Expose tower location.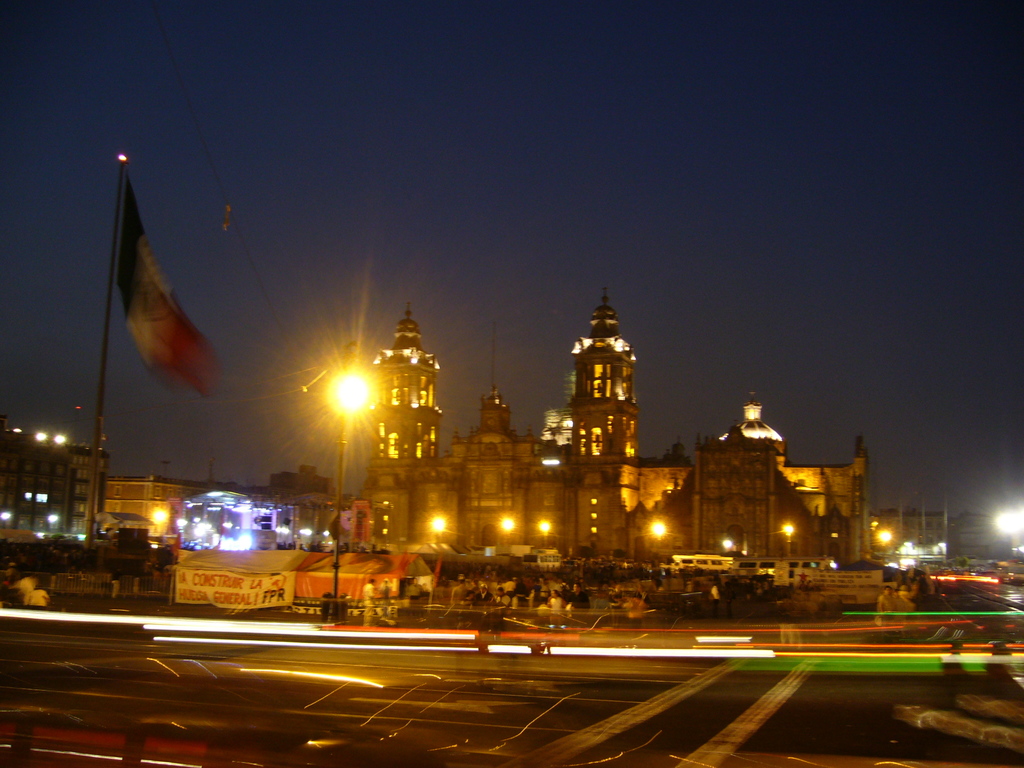
Exposed at locate(335, 291, 868, 568).
